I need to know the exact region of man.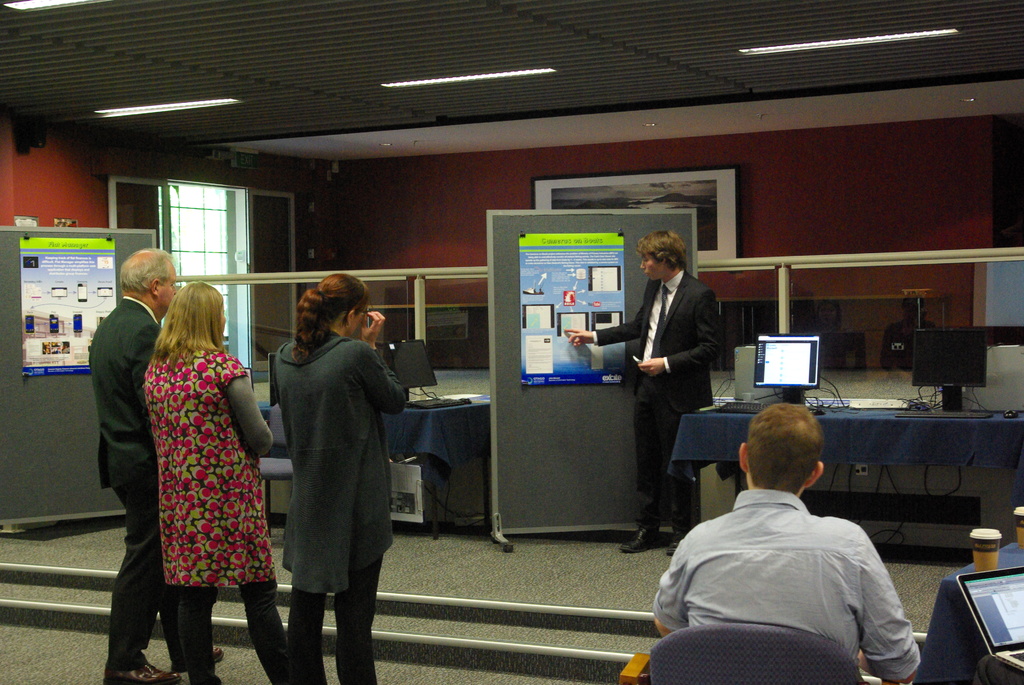
Region: (x1=561, y1=229, x2=719, y2=556).
